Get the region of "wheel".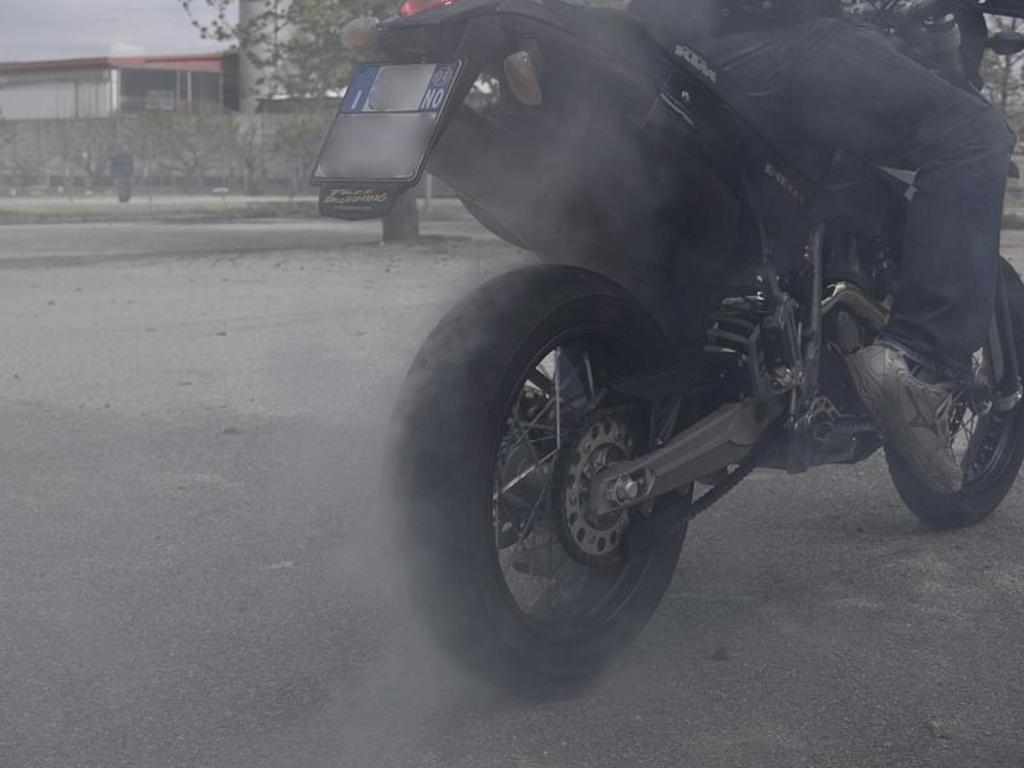
crop(877, 243, 1023, 527).
